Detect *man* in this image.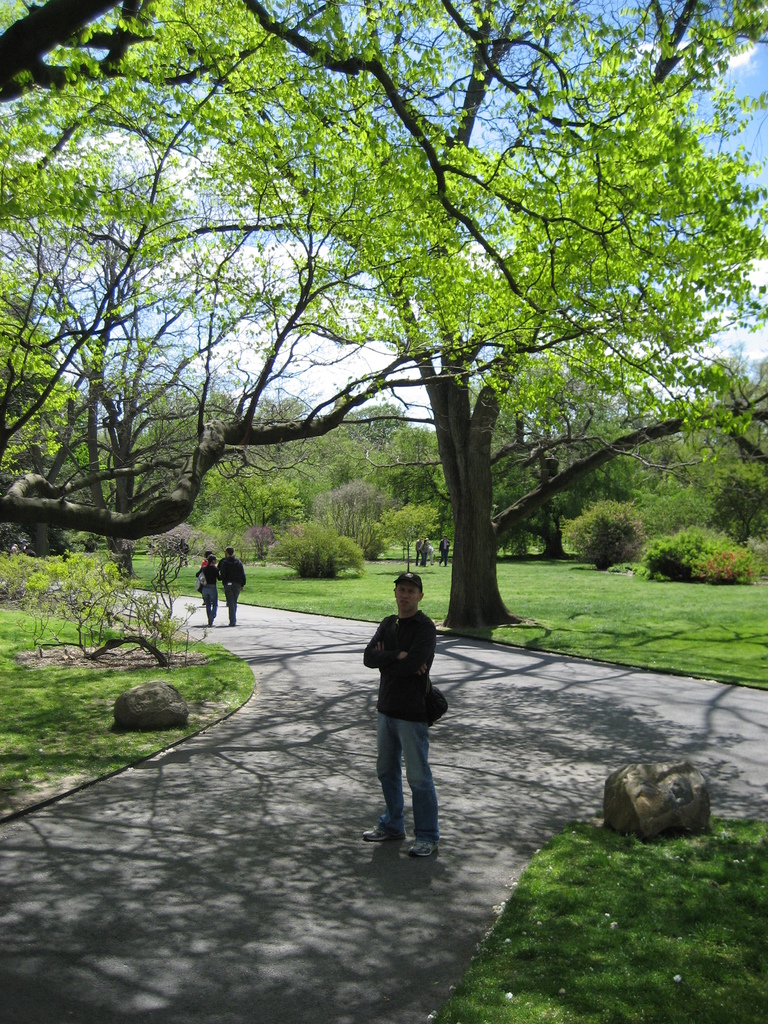
Detection: crop(354, 584, 447, 823).
